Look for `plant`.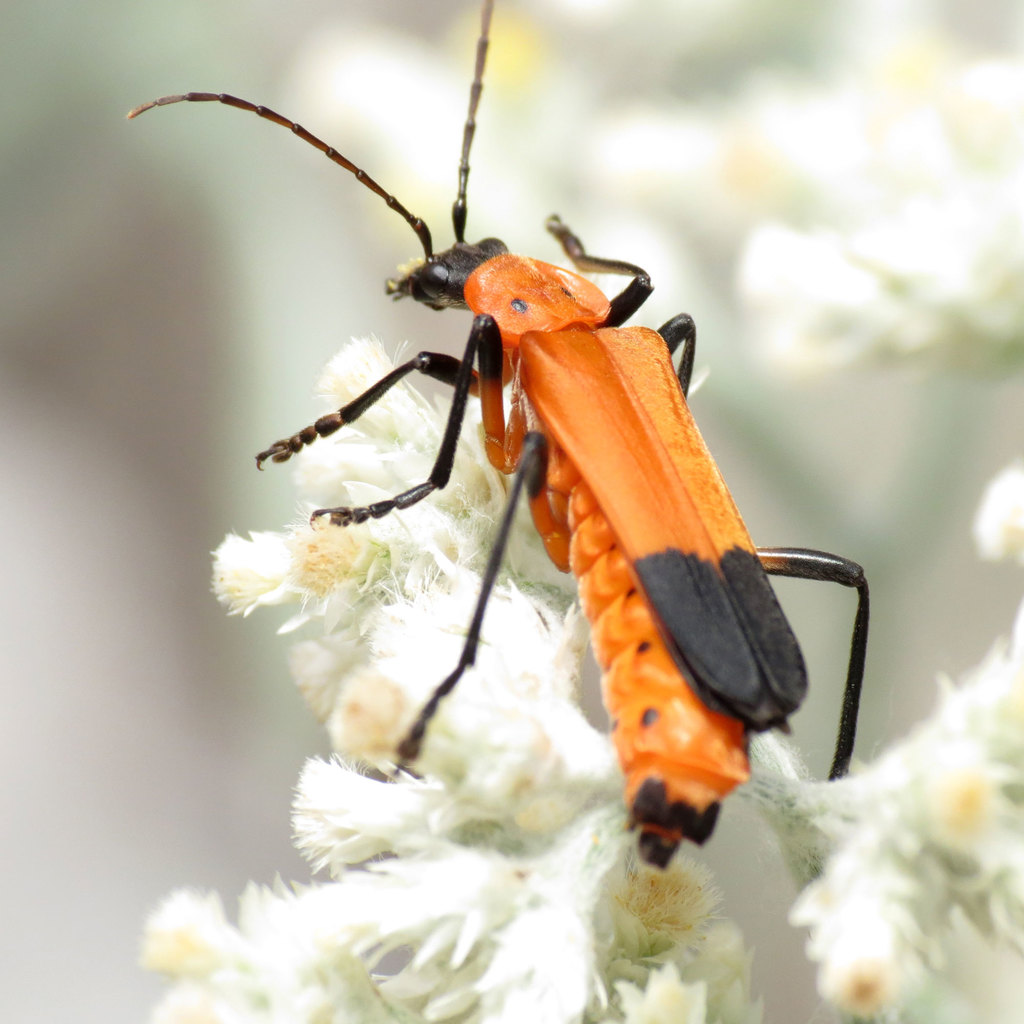
Found: x1=134 y1=0 x2=1023 y2=1023.
